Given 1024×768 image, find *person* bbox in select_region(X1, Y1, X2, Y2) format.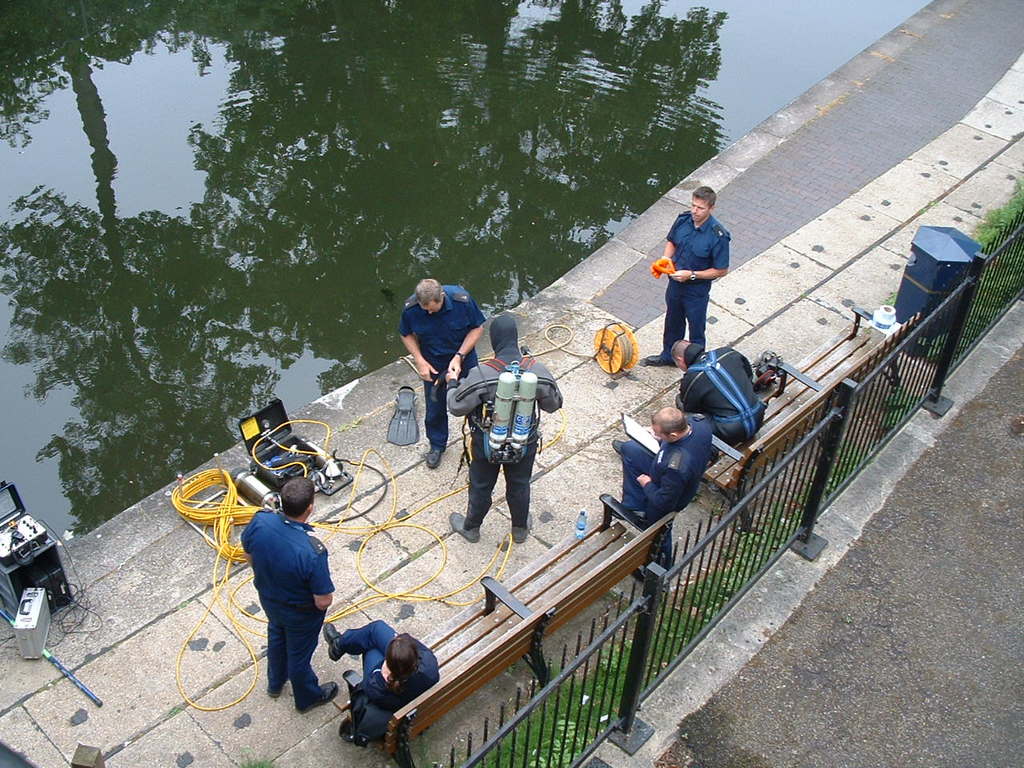
select_region(662, 170, 738, 373).
